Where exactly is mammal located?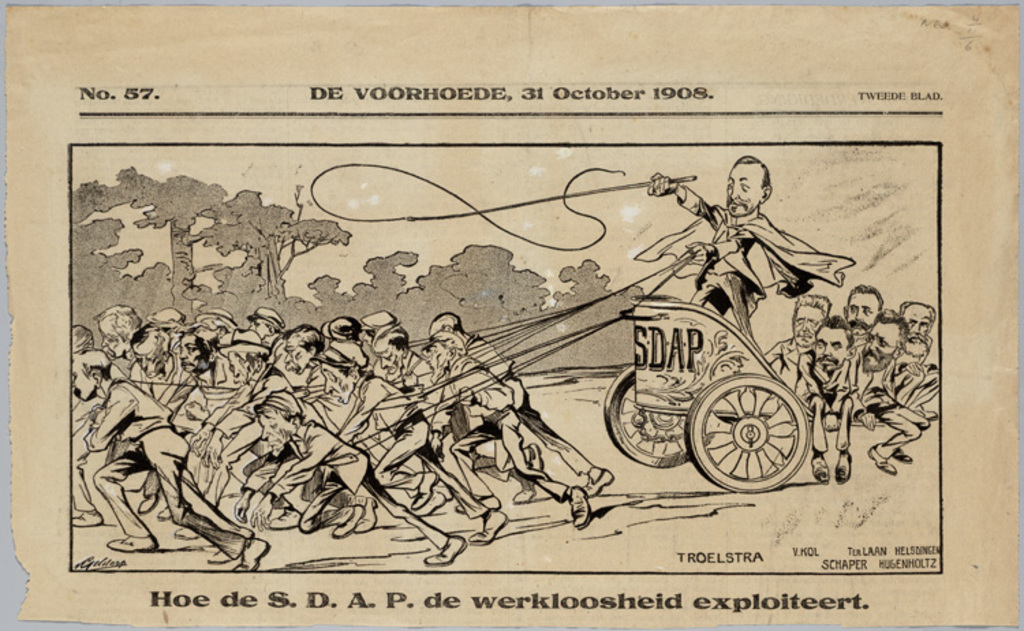
Its bounding box is region(769, 294, 836, 388).
